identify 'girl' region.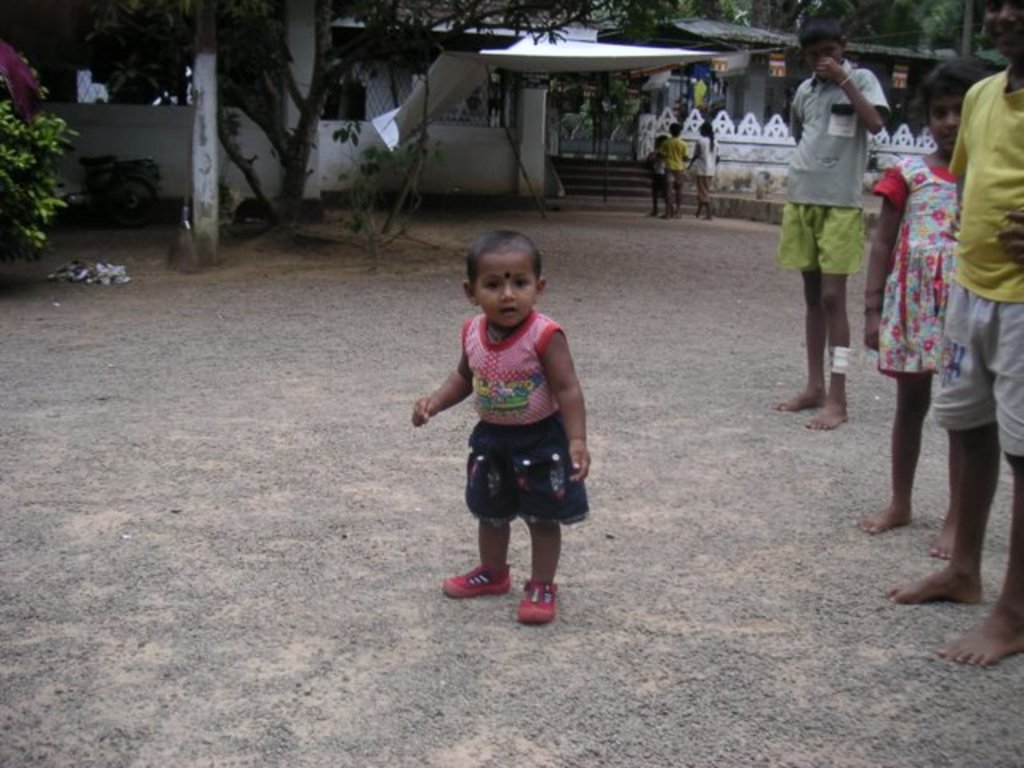
Region: [x1=862, y1=59, x2=995, y2=558].
